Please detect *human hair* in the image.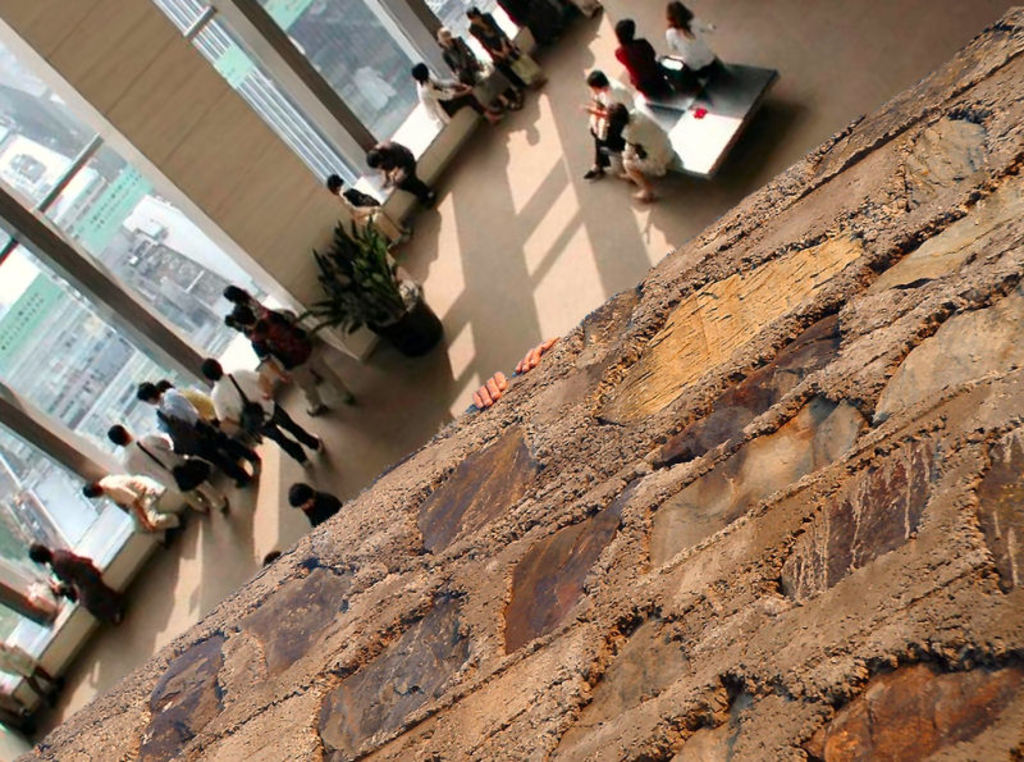
l=438, t=23, r=451, b=46.
